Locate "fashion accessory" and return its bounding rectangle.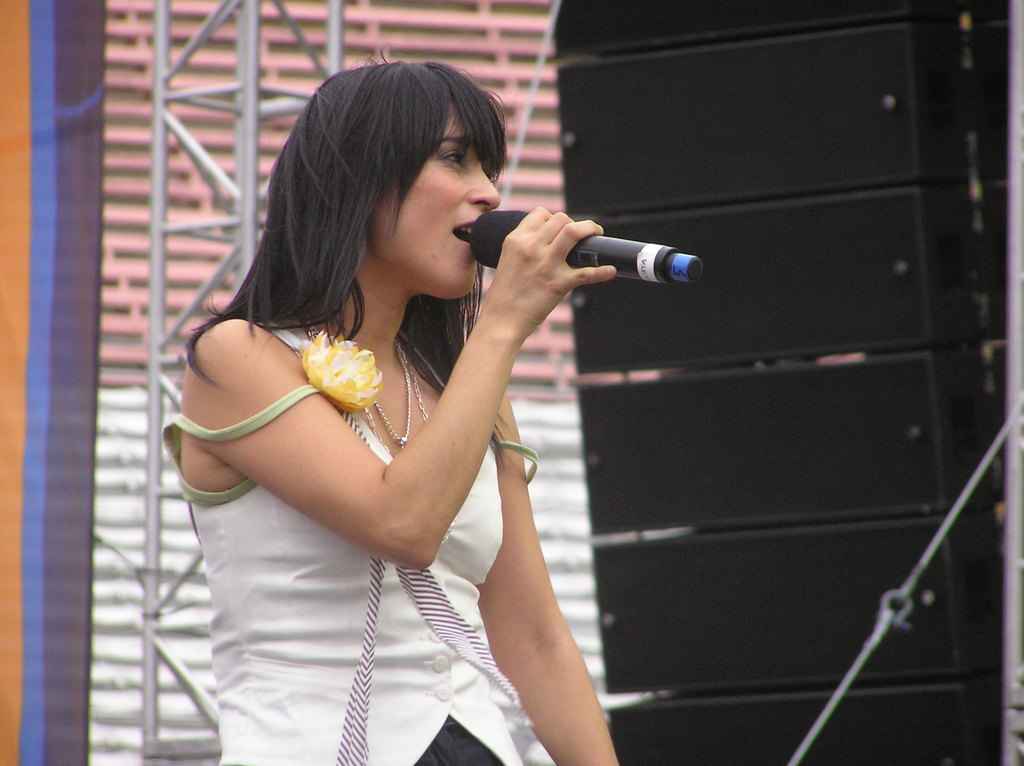
(373,331,415,447).
